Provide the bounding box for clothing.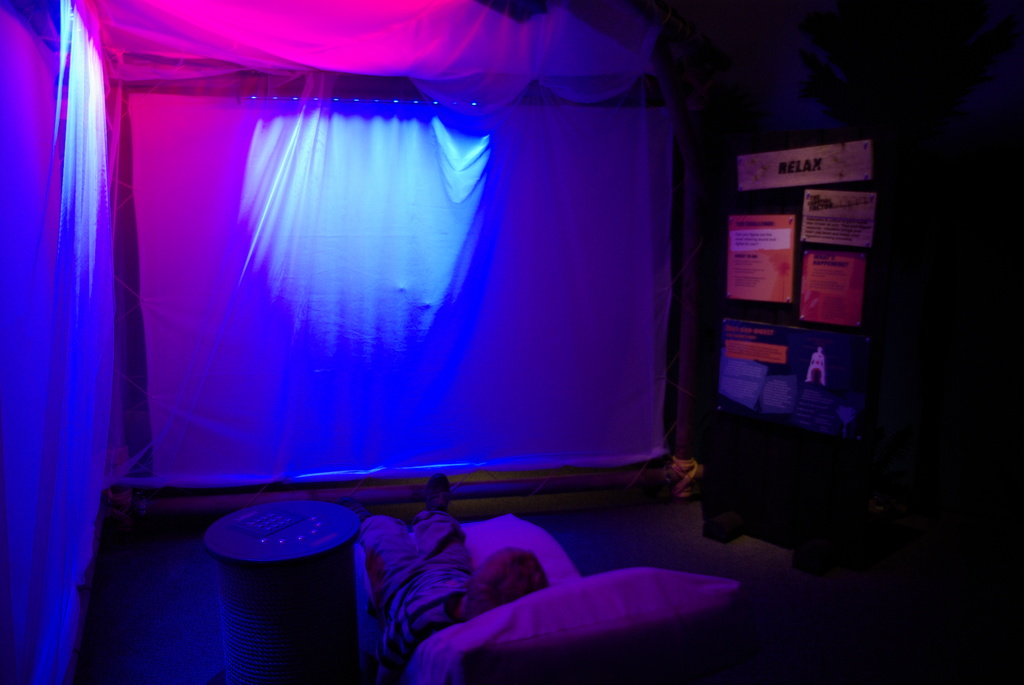
rect(362, 513, 474, 684).
